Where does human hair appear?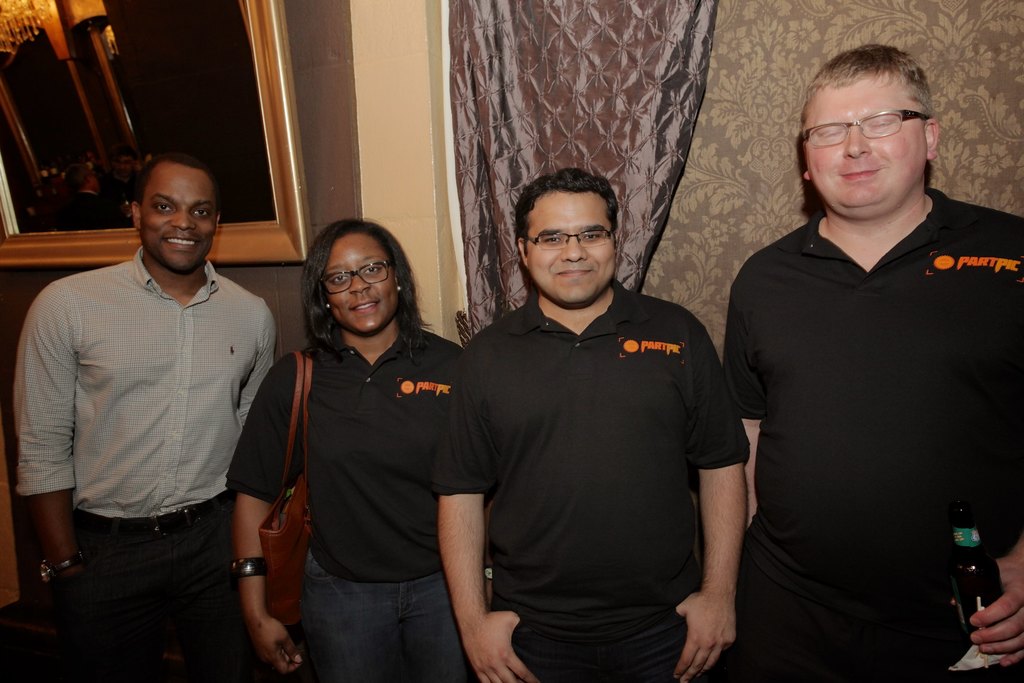
Appears at bbox=[308, 211, 432, 382].
